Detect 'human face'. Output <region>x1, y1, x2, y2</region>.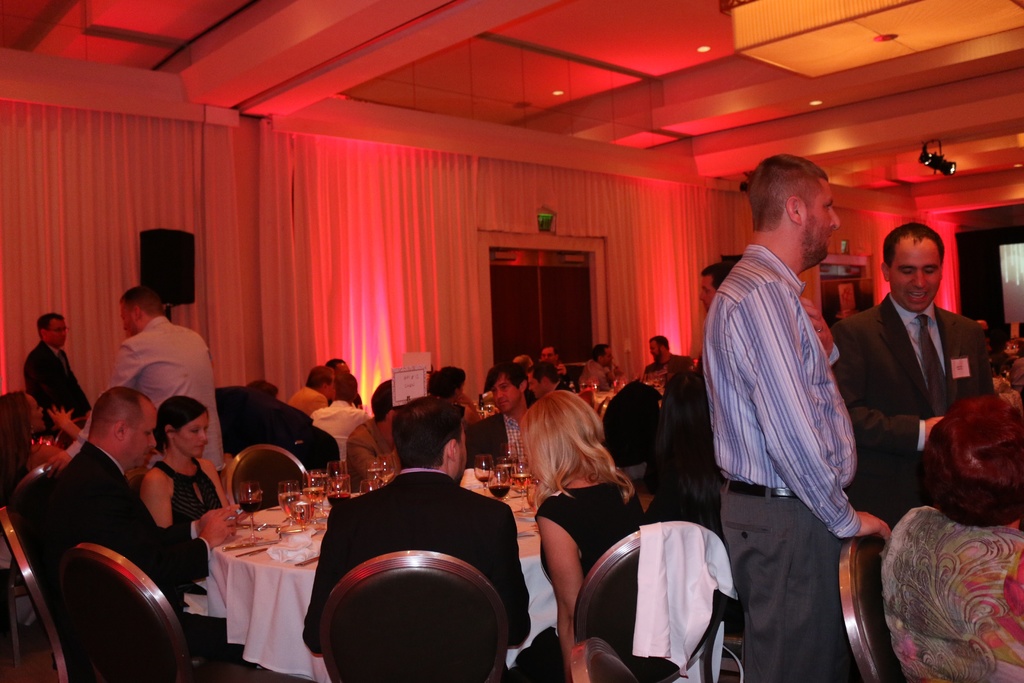
<region>48, 323, 65, 350</region>.
